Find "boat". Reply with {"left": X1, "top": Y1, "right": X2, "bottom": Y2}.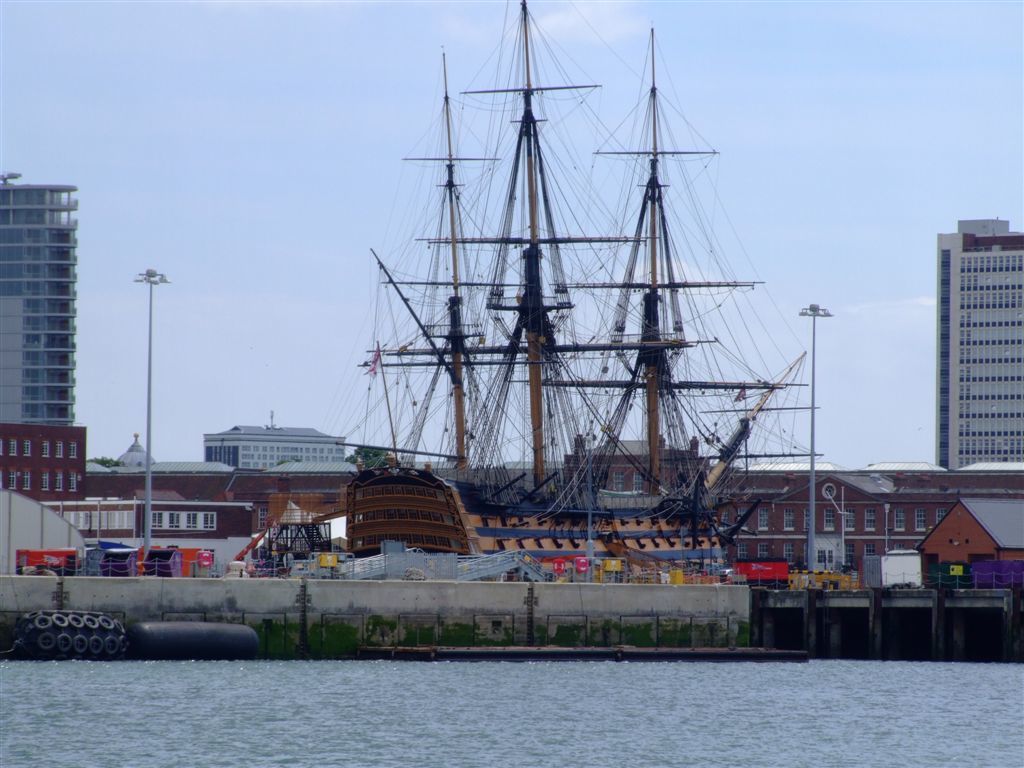
{"left": 346, "top": 0, "right": 809, "bottom": 582}.
